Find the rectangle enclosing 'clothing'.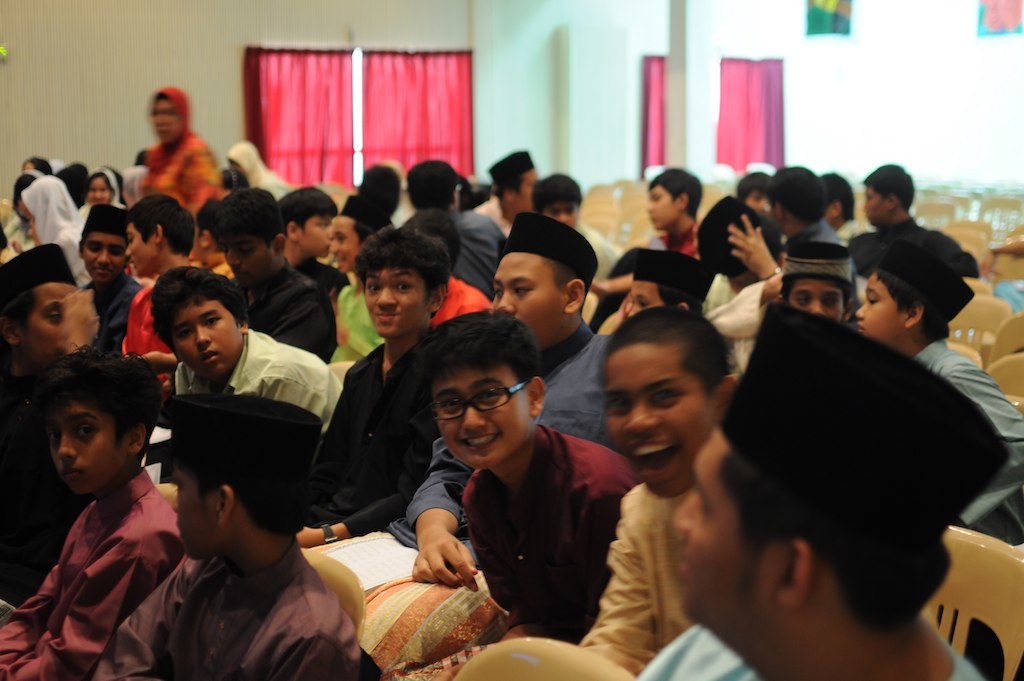
pyautogui.locateOnScreen(382, 316, 616, 545).
